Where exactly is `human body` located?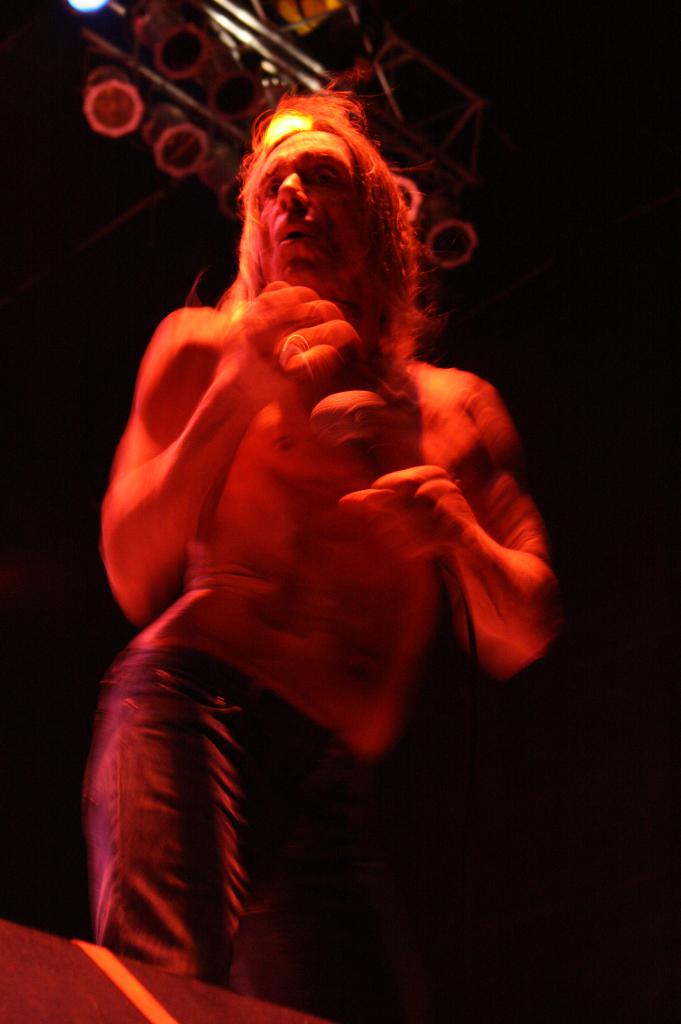
Its bounding box is region(80, 89, 559, 1020).
